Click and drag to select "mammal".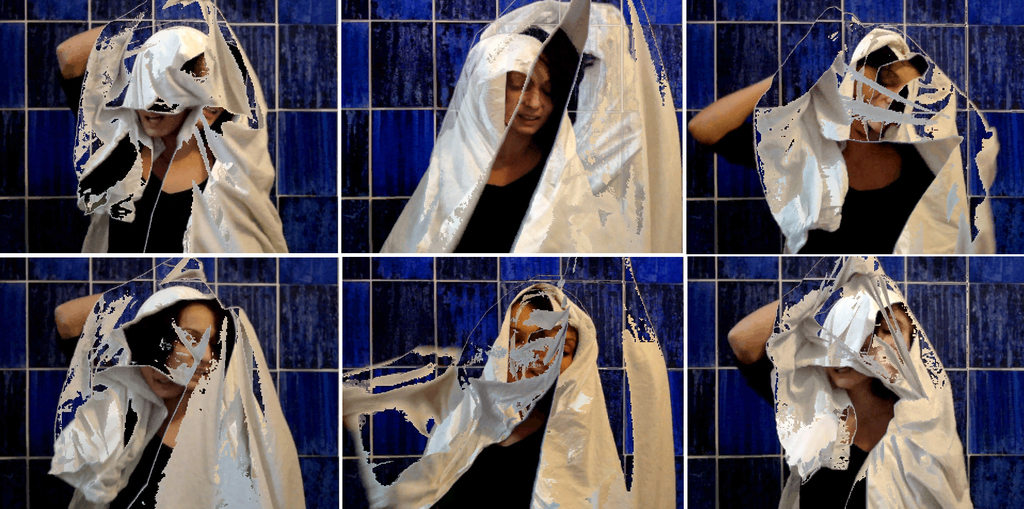
Selection: 54 24 282 258.
